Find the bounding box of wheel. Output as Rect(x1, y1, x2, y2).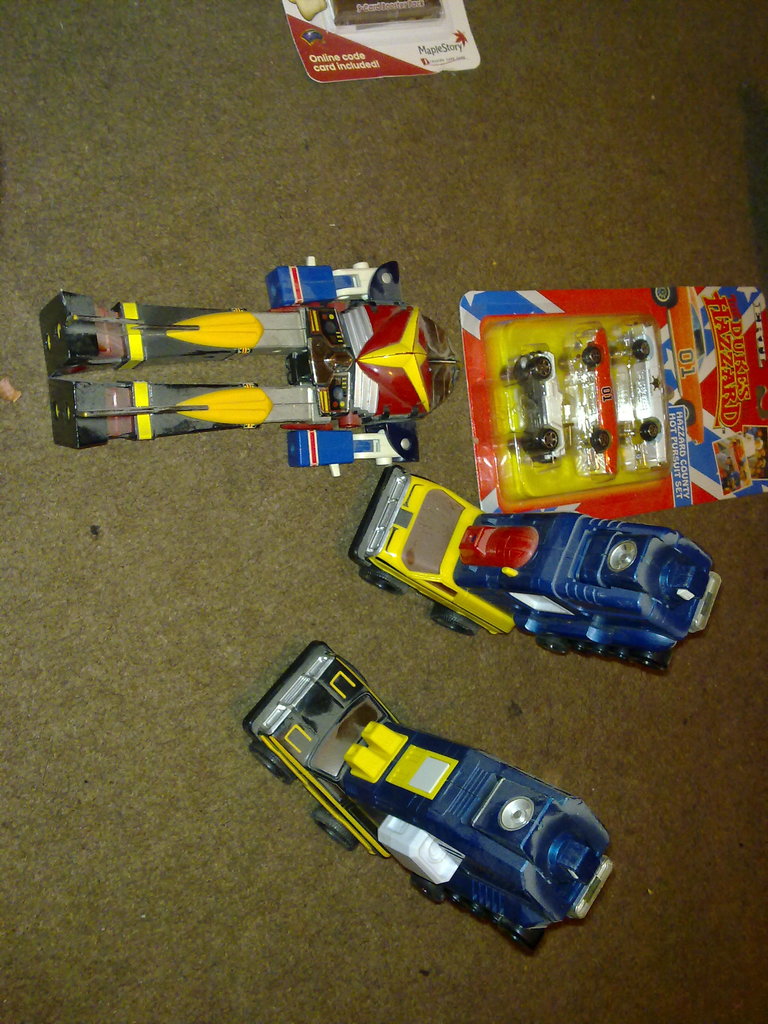
Rect(252, 749, 291, 783).
